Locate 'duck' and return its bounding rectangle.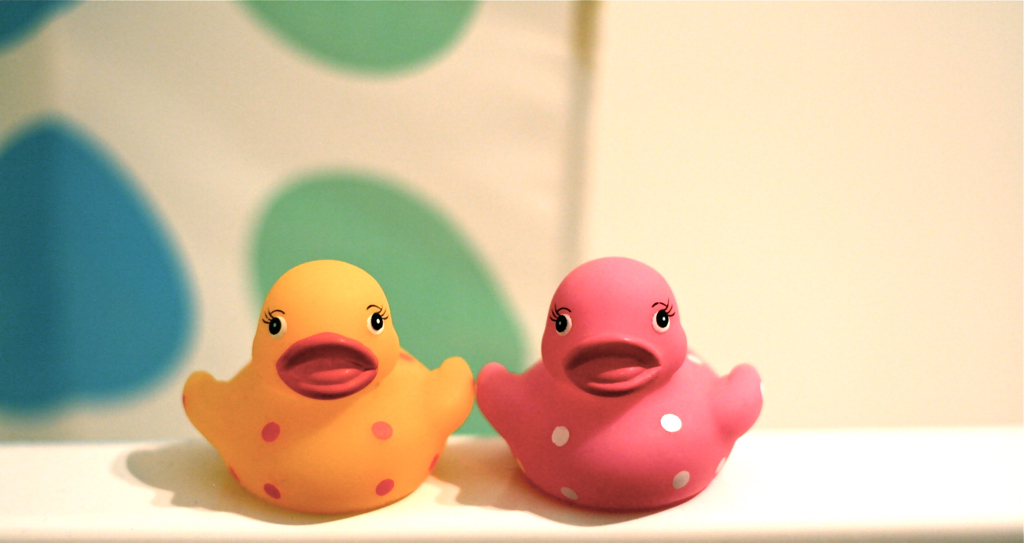
[left=197, top=233, right=485, bottom=527].
